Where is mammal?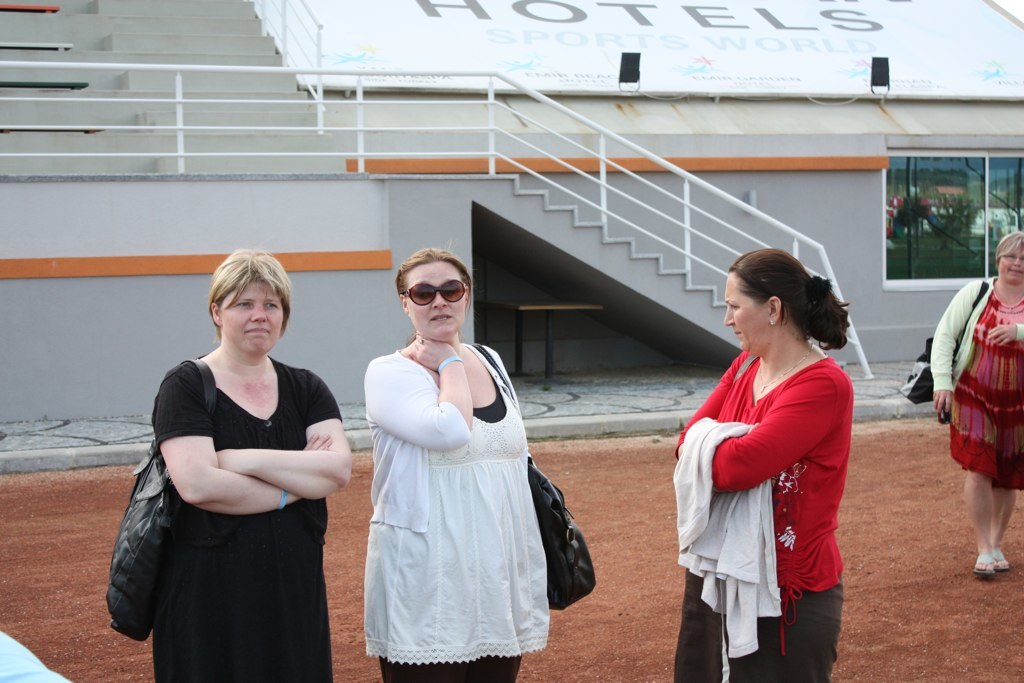
676 248 855 682.
